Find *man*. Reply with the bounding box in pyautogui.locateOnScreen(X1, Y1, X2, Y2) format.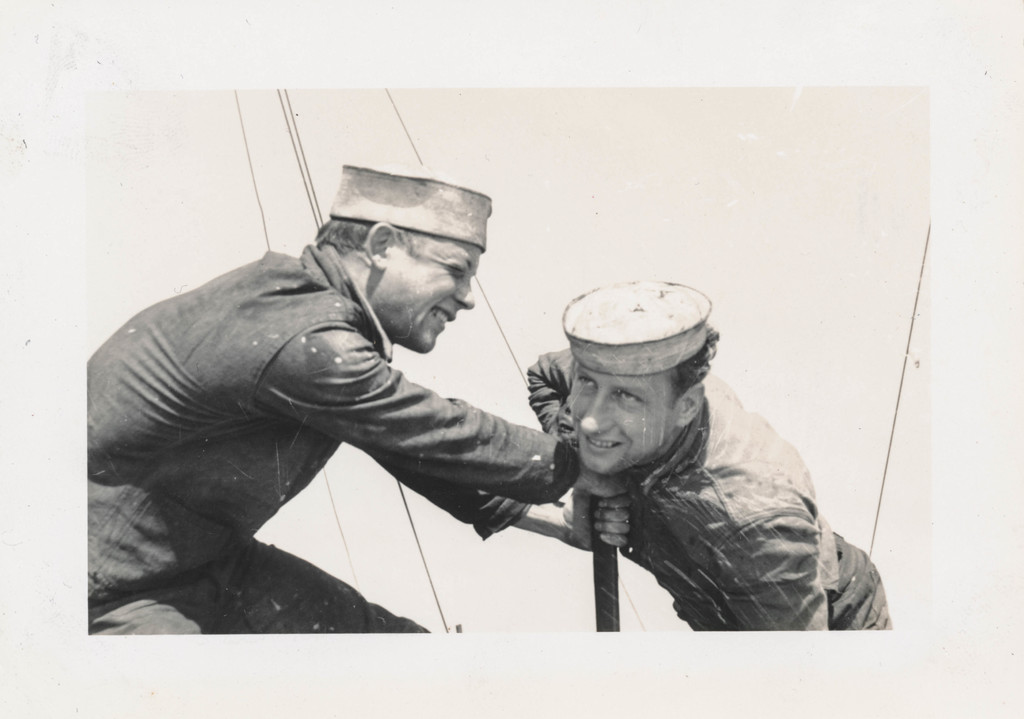
pyautogui.locateOnScreen(524, 274, 890, 628).
